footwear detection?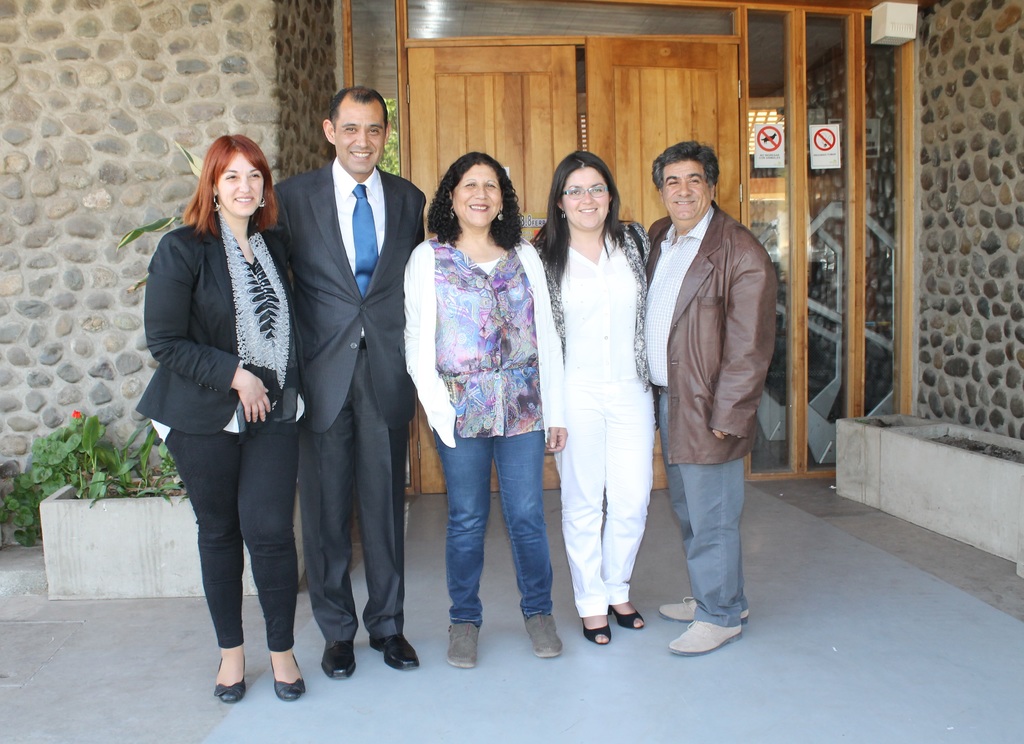
select_region(660, 597, 748, 623)
